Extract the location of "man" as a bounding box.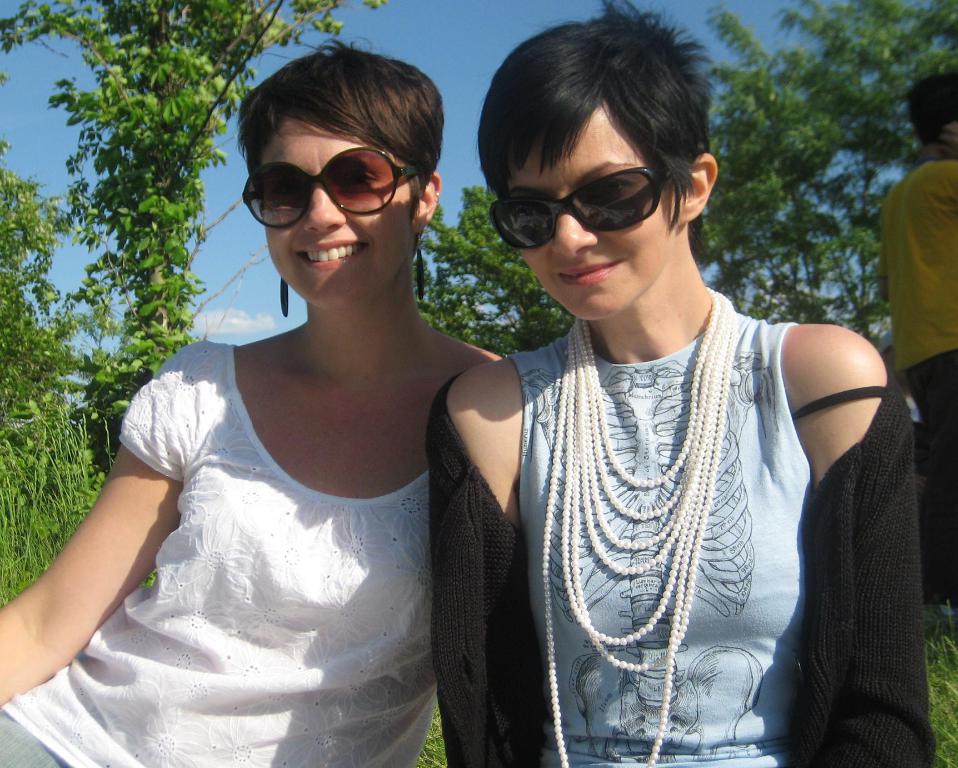
bbox(876, 73, 957, 357).
